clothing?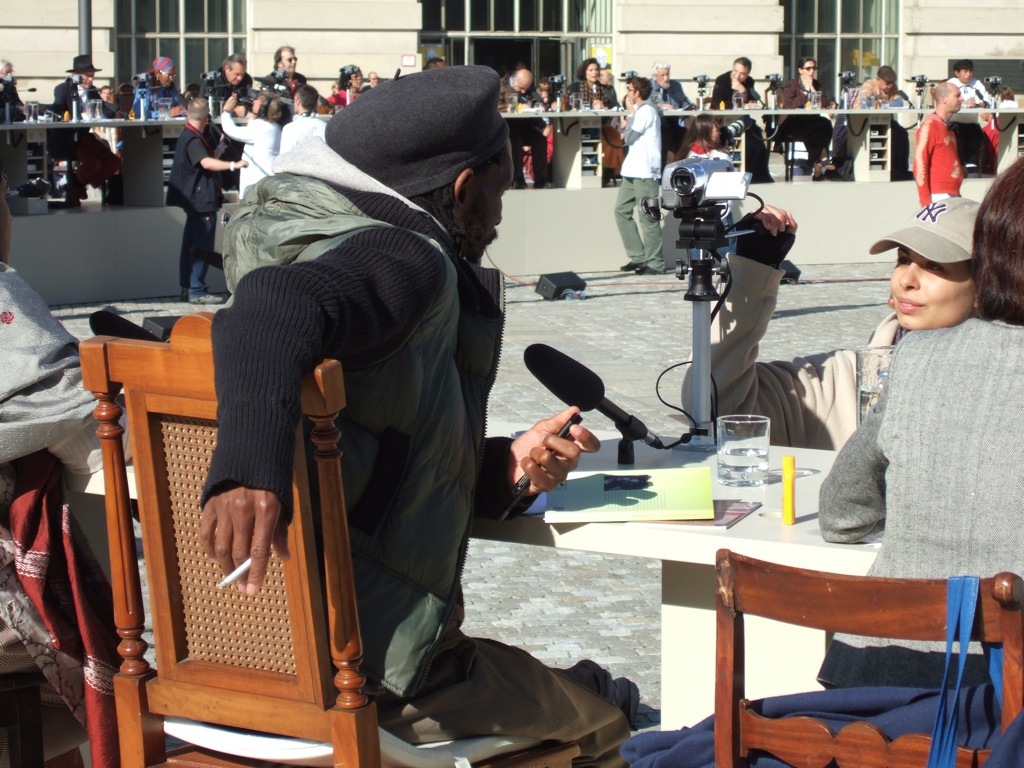
(775,79,832,166)
